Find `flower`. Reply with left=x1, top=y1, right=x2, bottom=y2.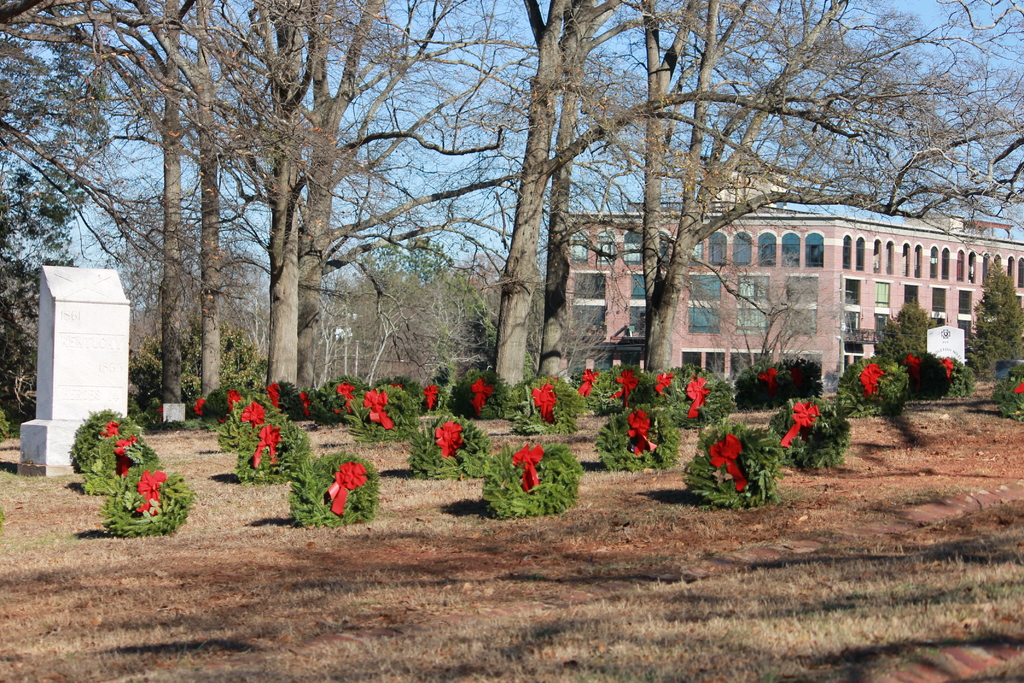
left=230, top=393, right=239, bottom=406.
